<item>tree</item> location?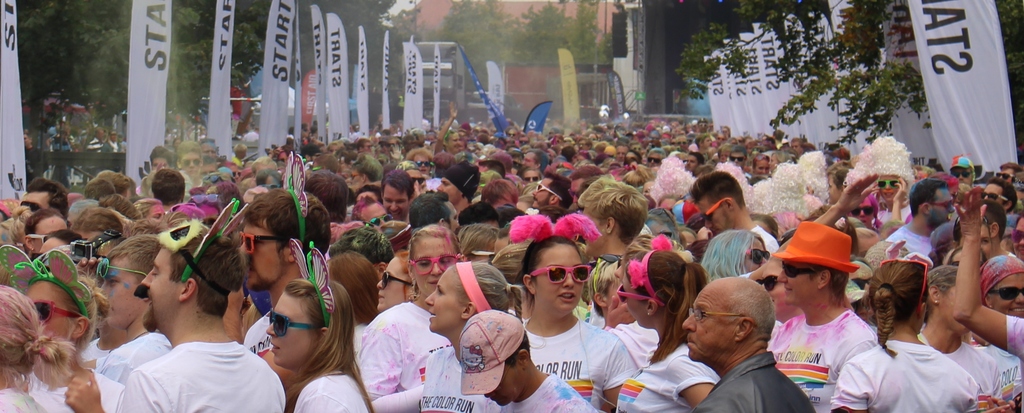
678/6/932/152
